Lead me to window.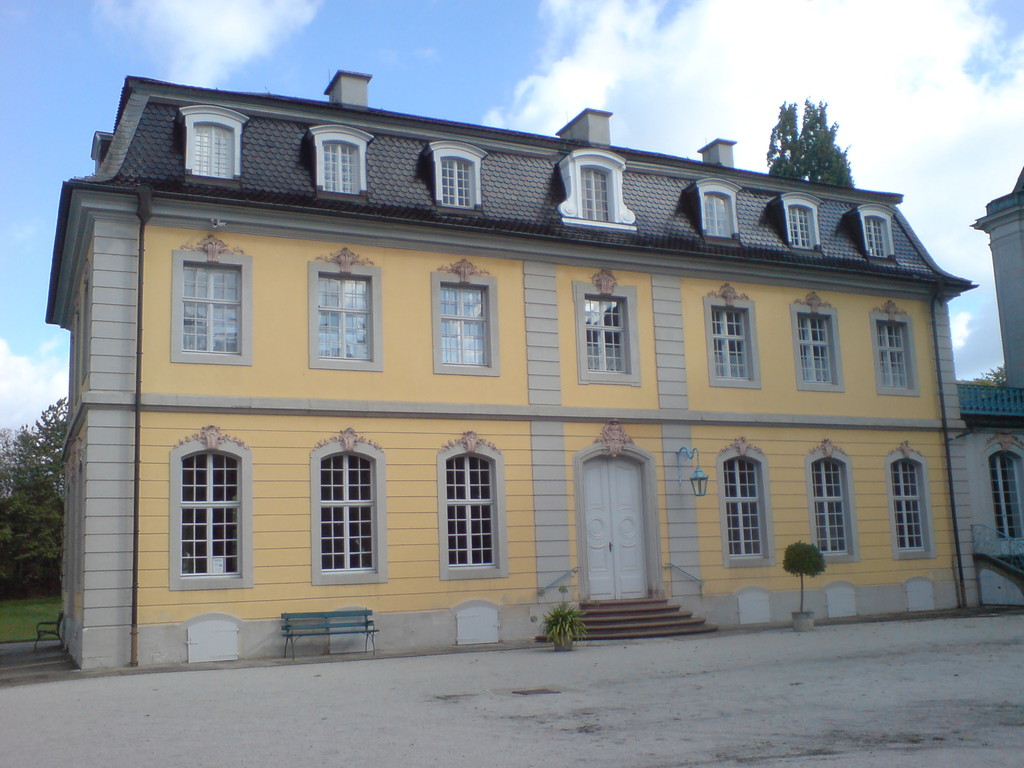
Lead to <box>703,185,737,239</box>.
